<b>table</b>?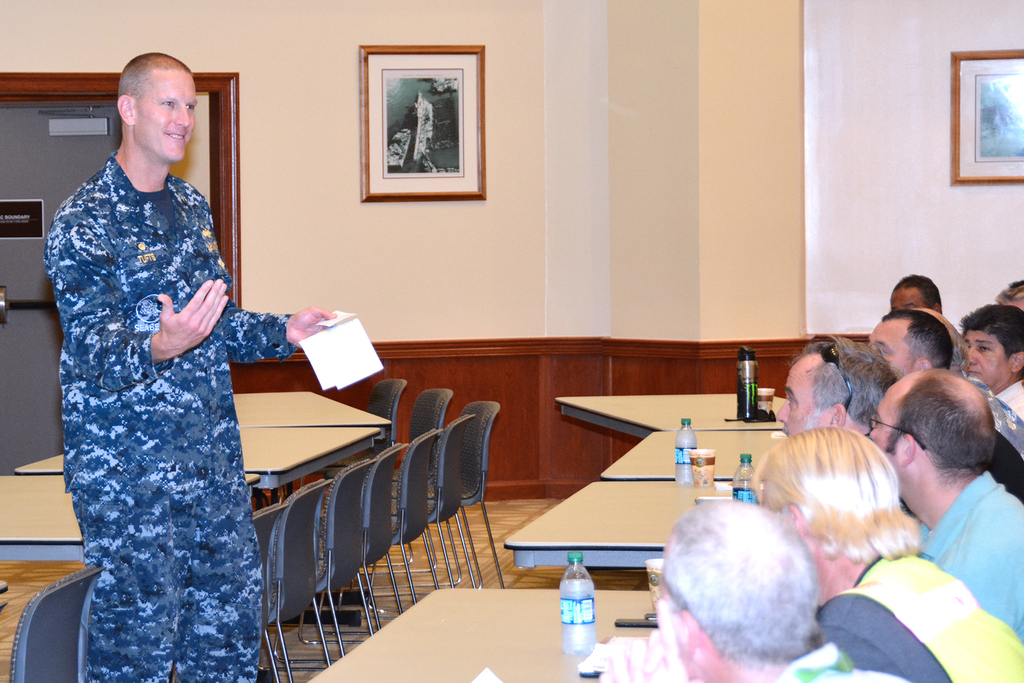
(230,386,394,422)
